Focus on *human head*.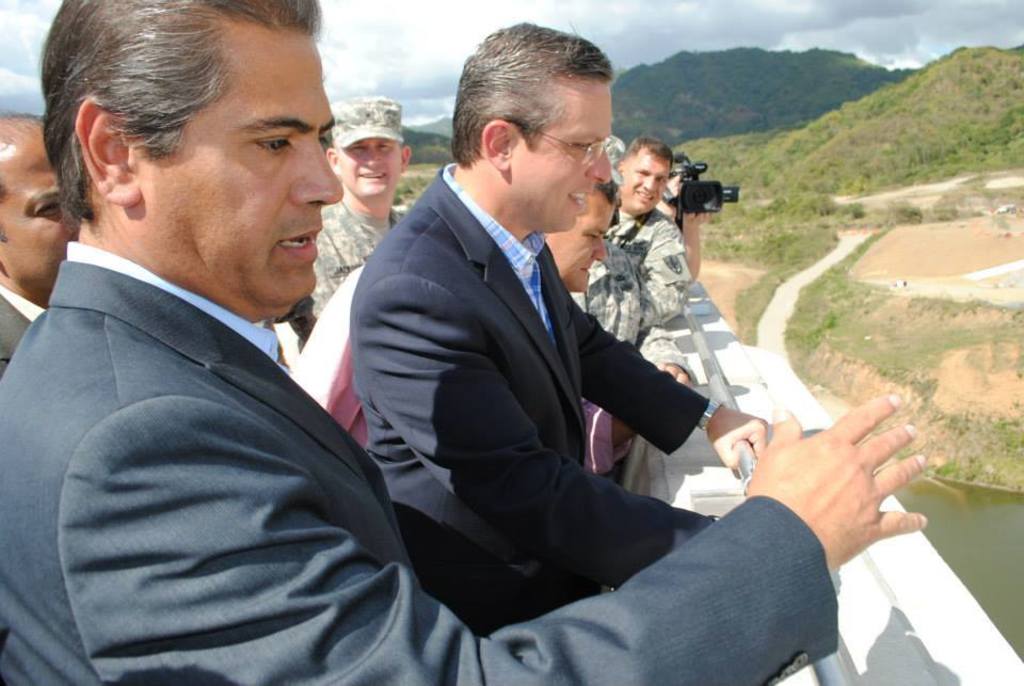
Focused at crop(35, 0, 355, 289).
